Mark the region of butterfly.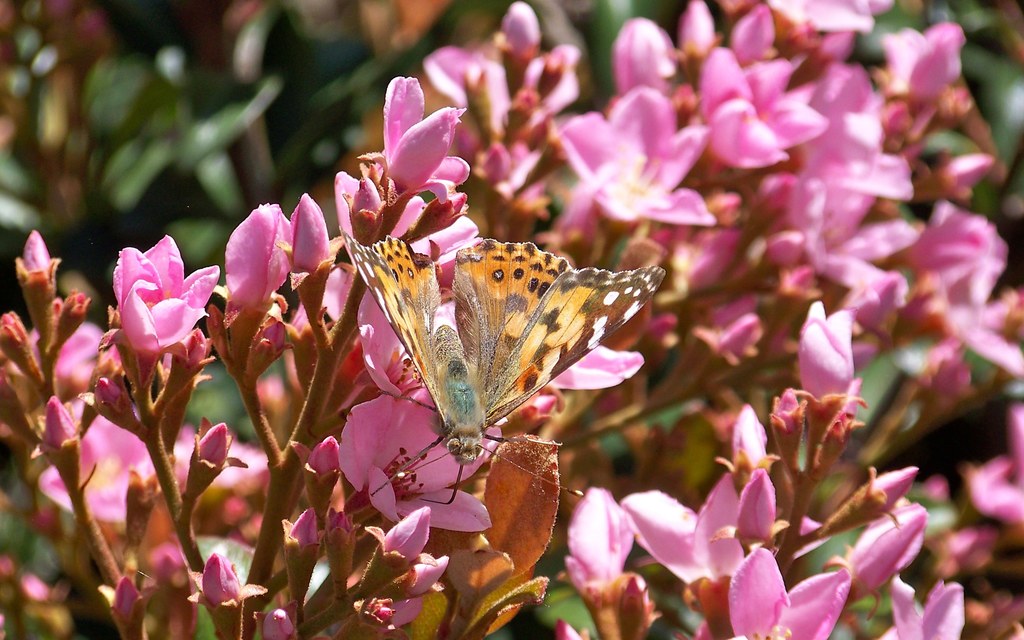
Region: region(352, 221, 648, 495).
